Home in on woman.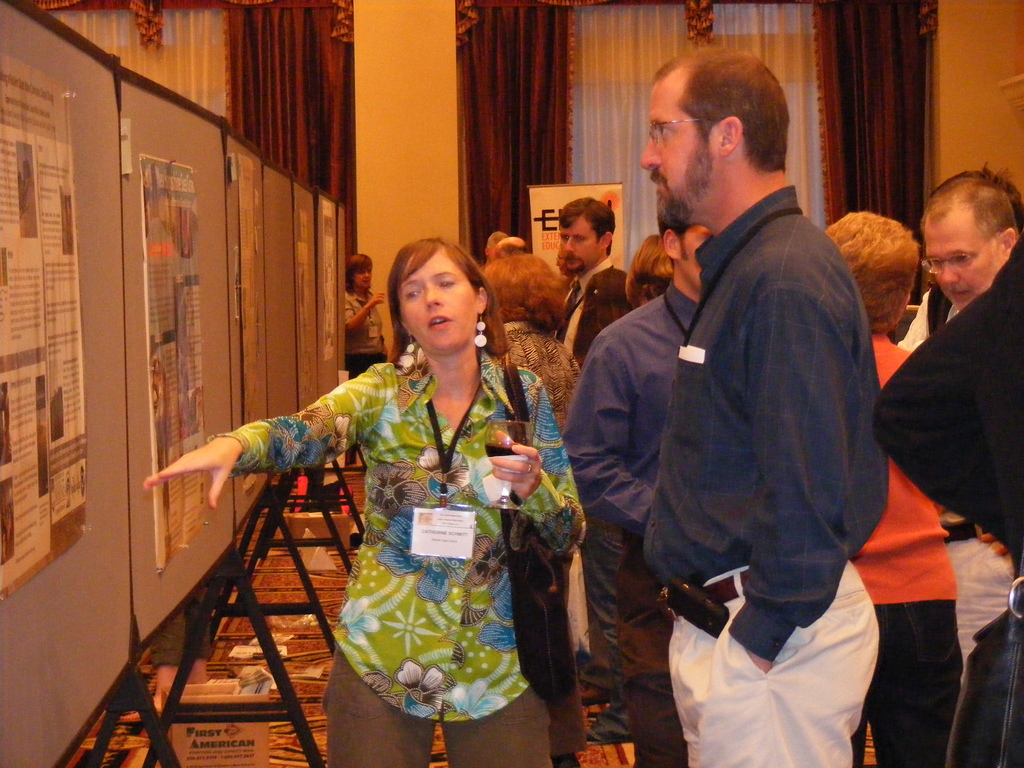
Homed in at box(821, 209, 956, 767).
